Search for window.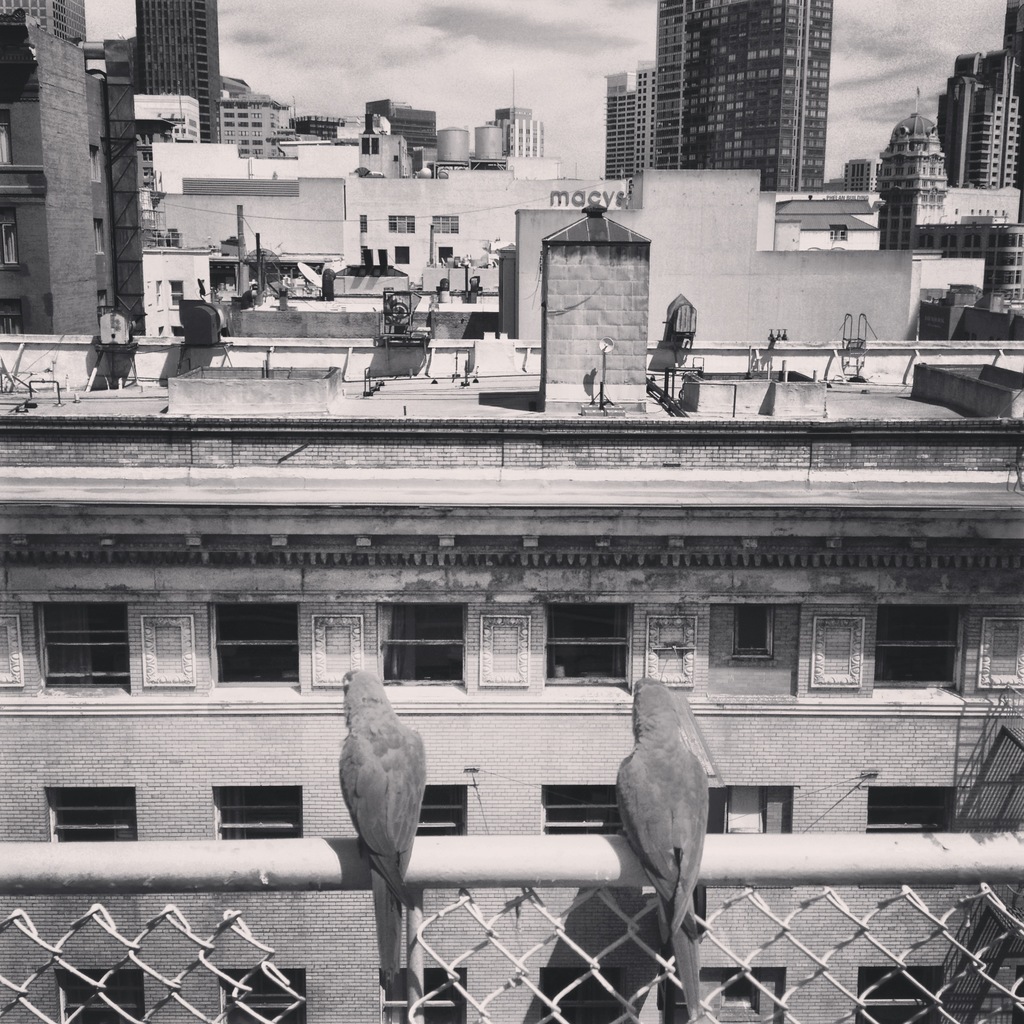
Found at {"left": 861, "top": 780, "right": 962, "bottom": 836}.
